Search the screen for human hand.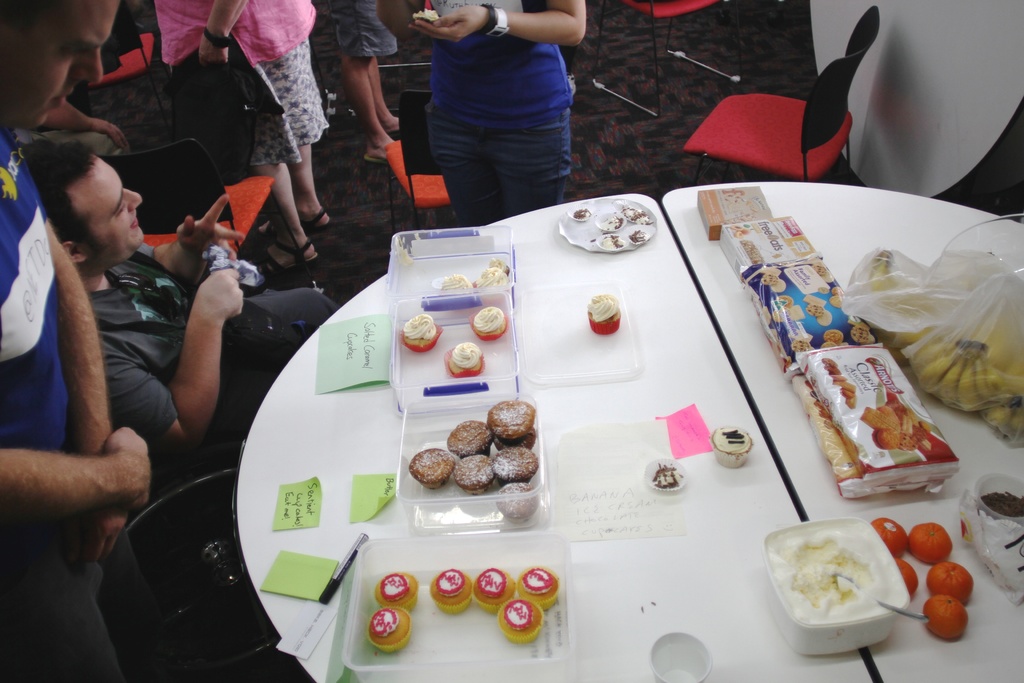
Found at crop(177, 194, 244, 263).
